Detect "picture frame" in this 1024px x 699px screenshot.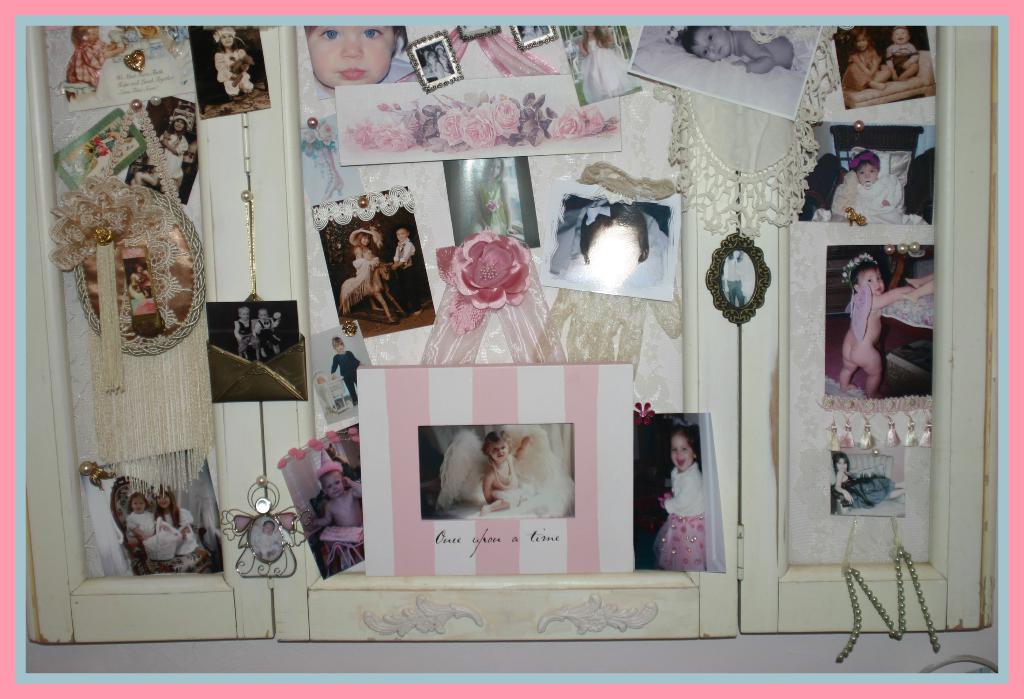
Detection: <region>449, 22, 504, 42</region>.
